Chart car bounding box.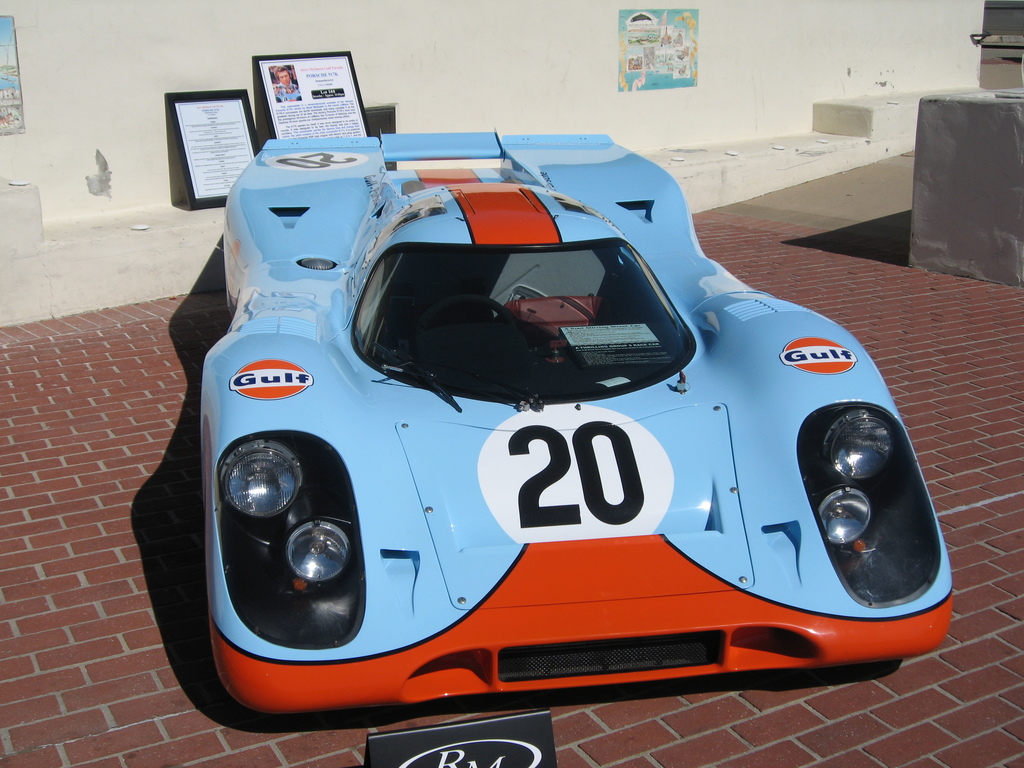
Charted: region(199, 130, 952, 712).
